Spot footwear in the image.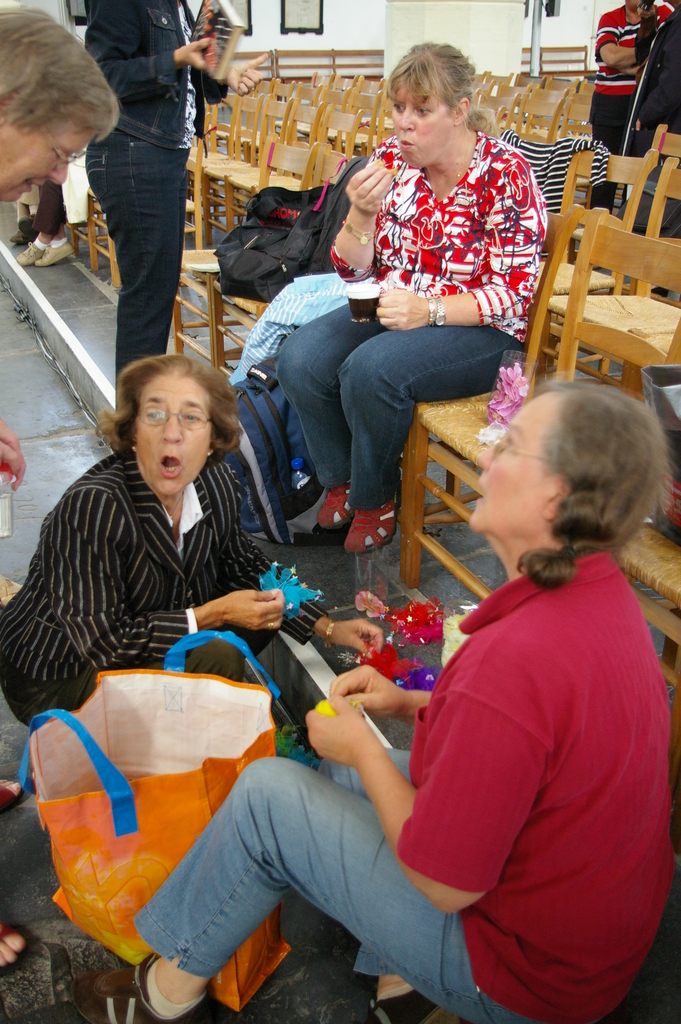
footwear found at detection(363, 982, 454, 1023).
